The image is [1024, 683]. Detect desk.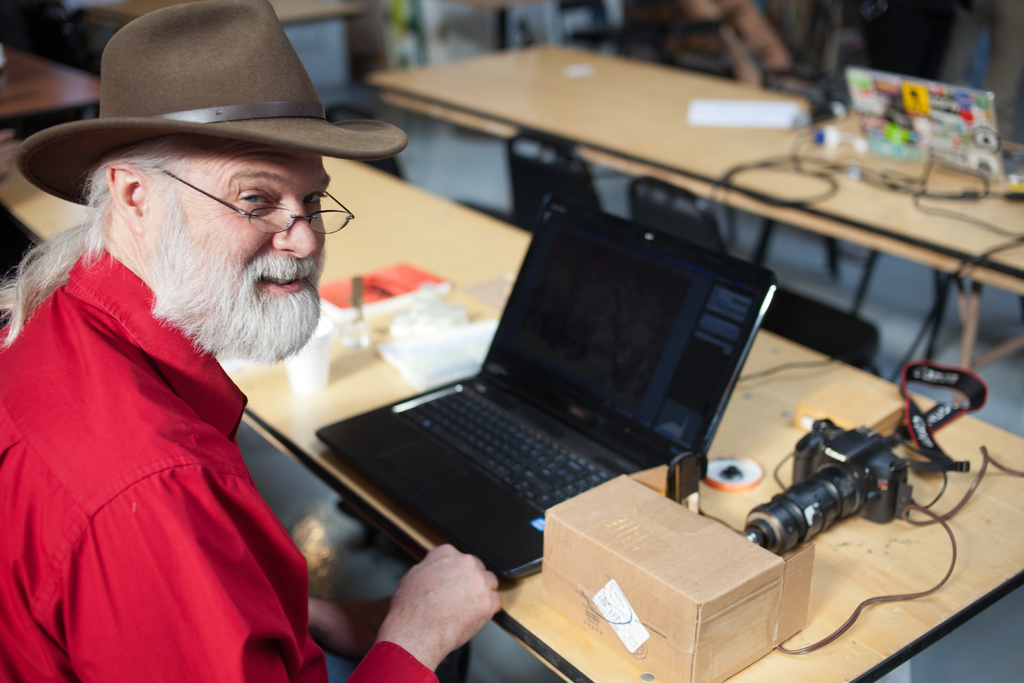
Detection: x1=360 y1=40 x2=1023 y2=409.
